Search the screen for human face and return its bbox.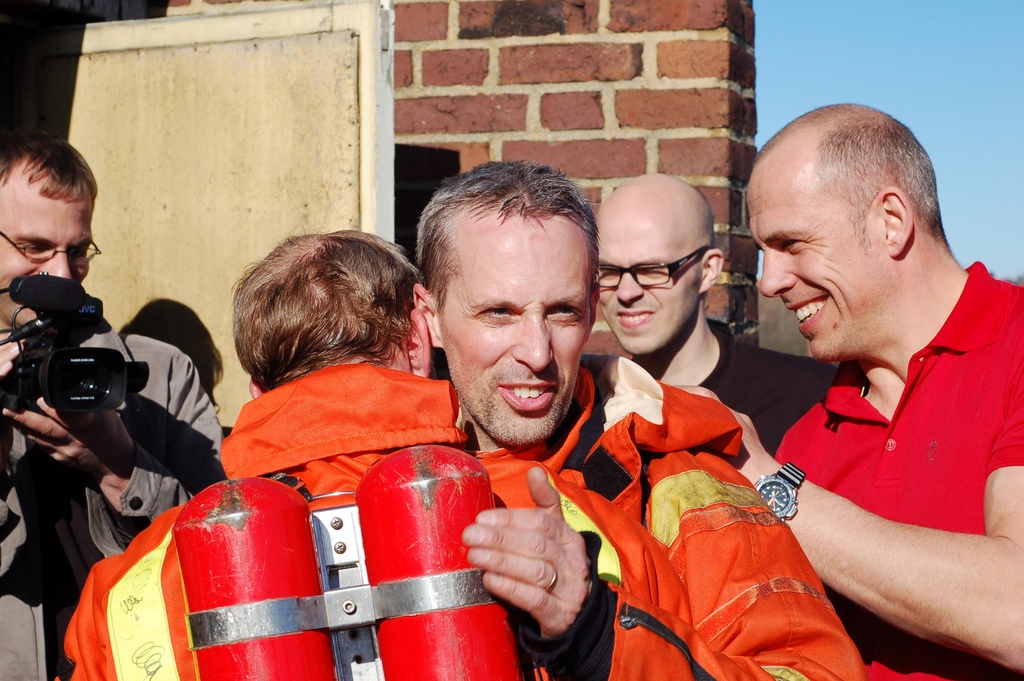
Found: (588, 205, 706, 355).
